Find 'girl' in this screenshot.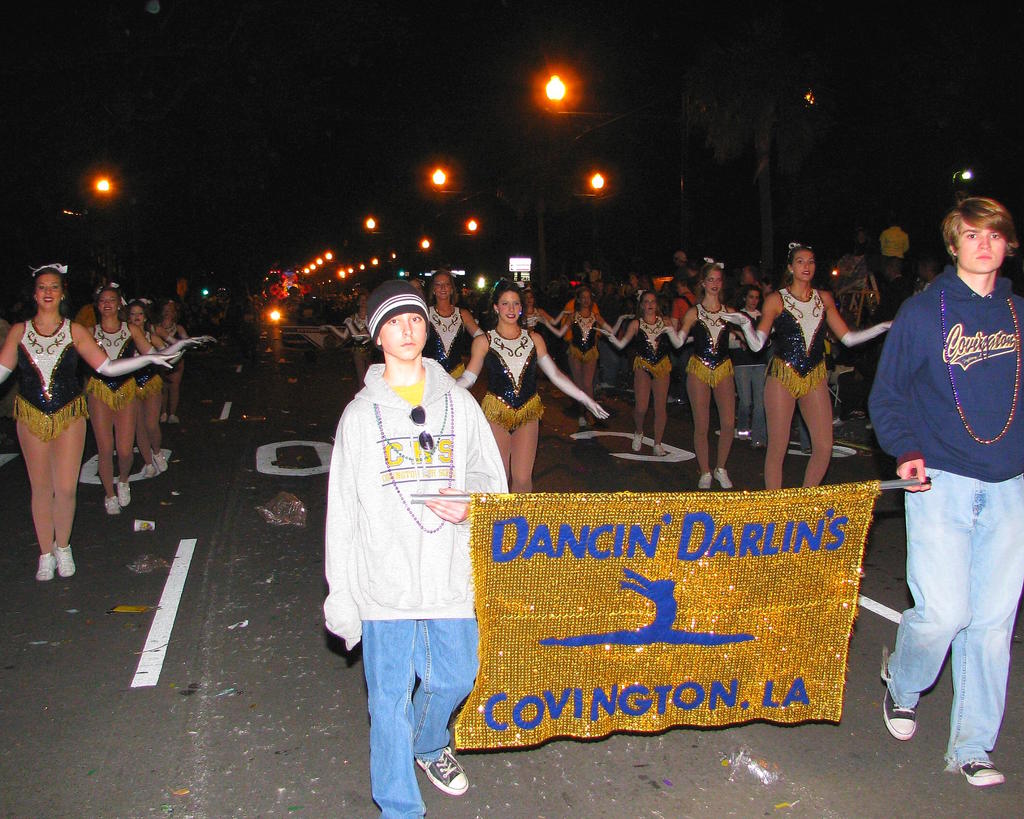
The bounding box for 'girl' is (520, 286, 573, 328).
